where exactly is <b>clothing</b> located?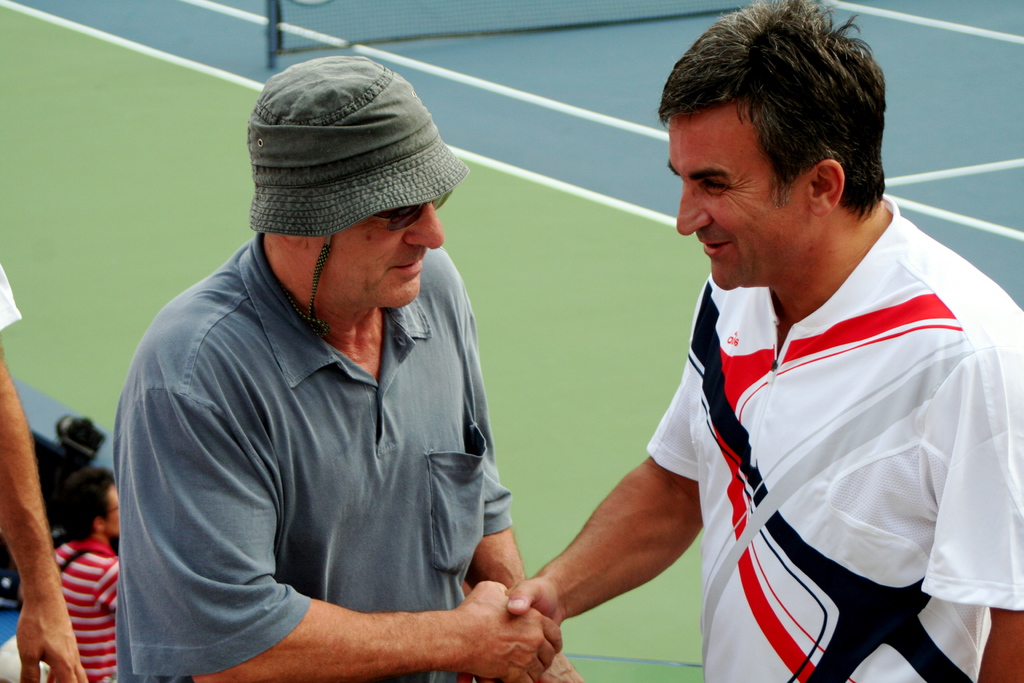
Its bounding box is BBox(665, 177, 1005, 659).
